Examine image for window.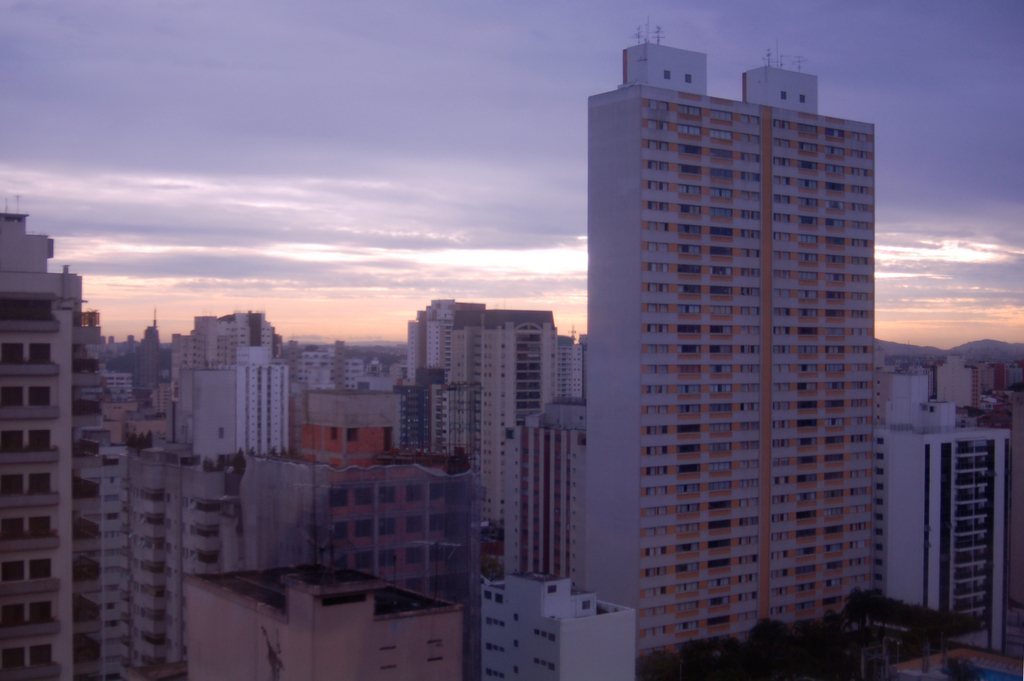
Examination result: (x1=851, y1=149, x2=867, y2=160).
